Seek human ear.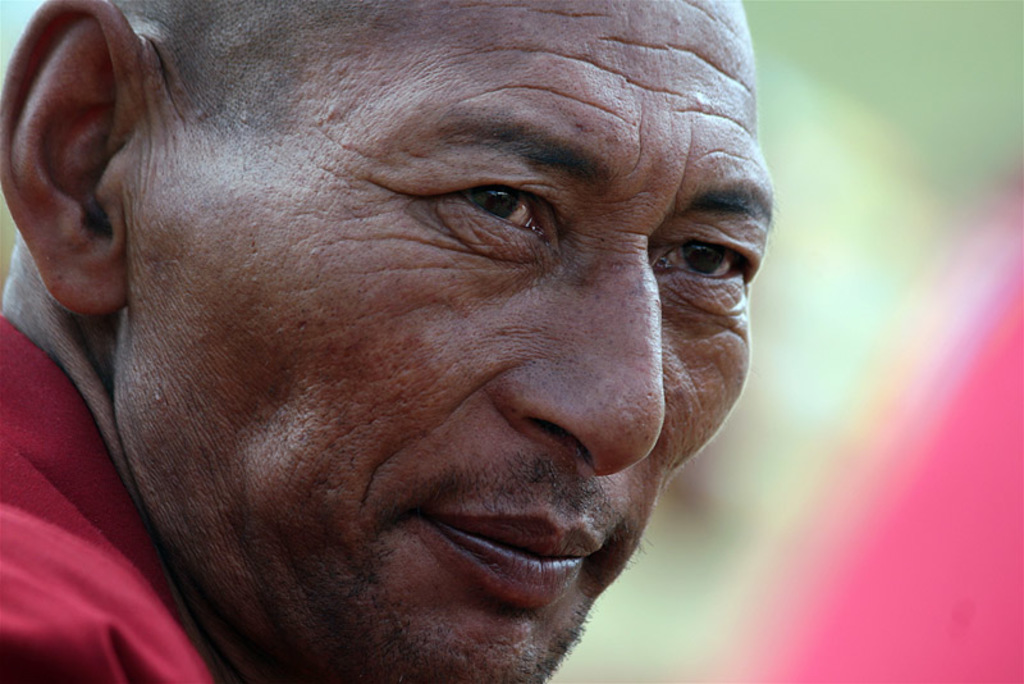
[left=0, top=0, right=138, bottom=315].
